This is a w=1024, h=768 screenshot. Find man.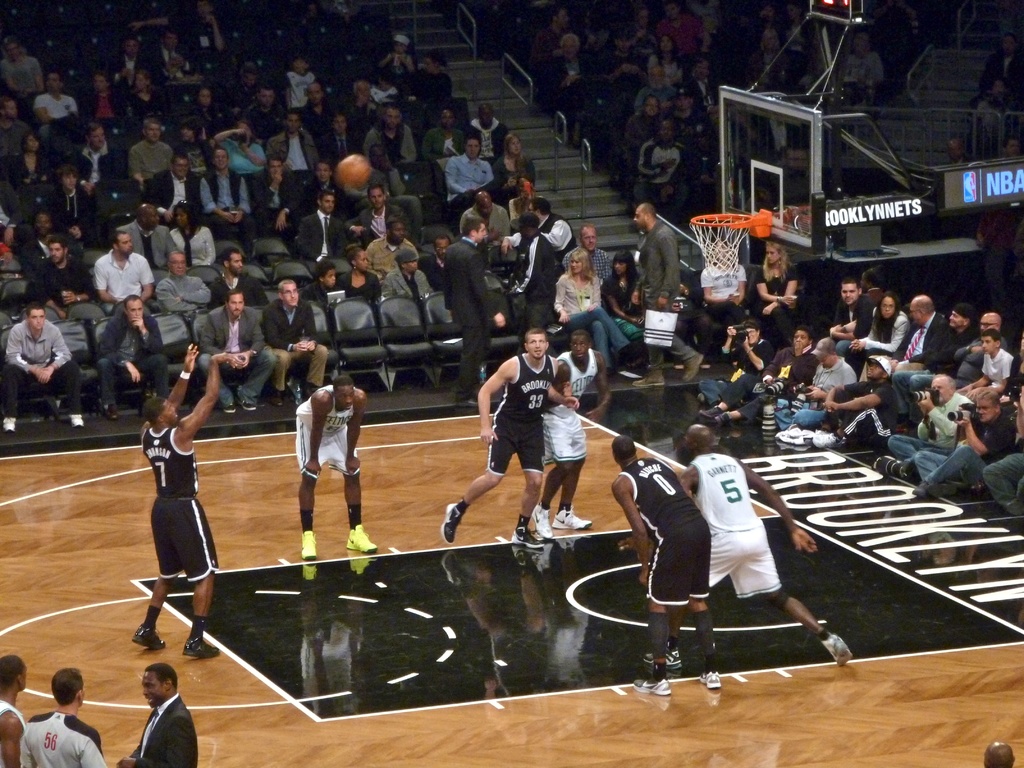
Bounding box: {"x1": 22, "y1": 210, "x2": 86, "y2": 278}.
